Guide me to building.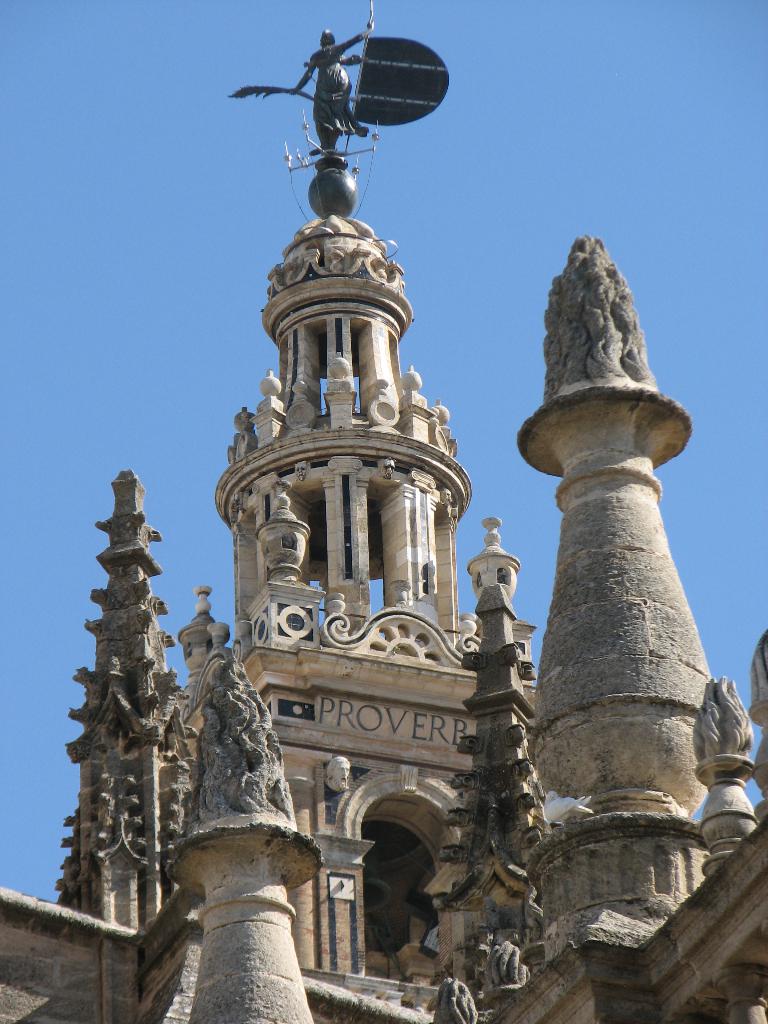
Guidance: pyautogui.locateOnScreen(0, 0, 767, 1023).
